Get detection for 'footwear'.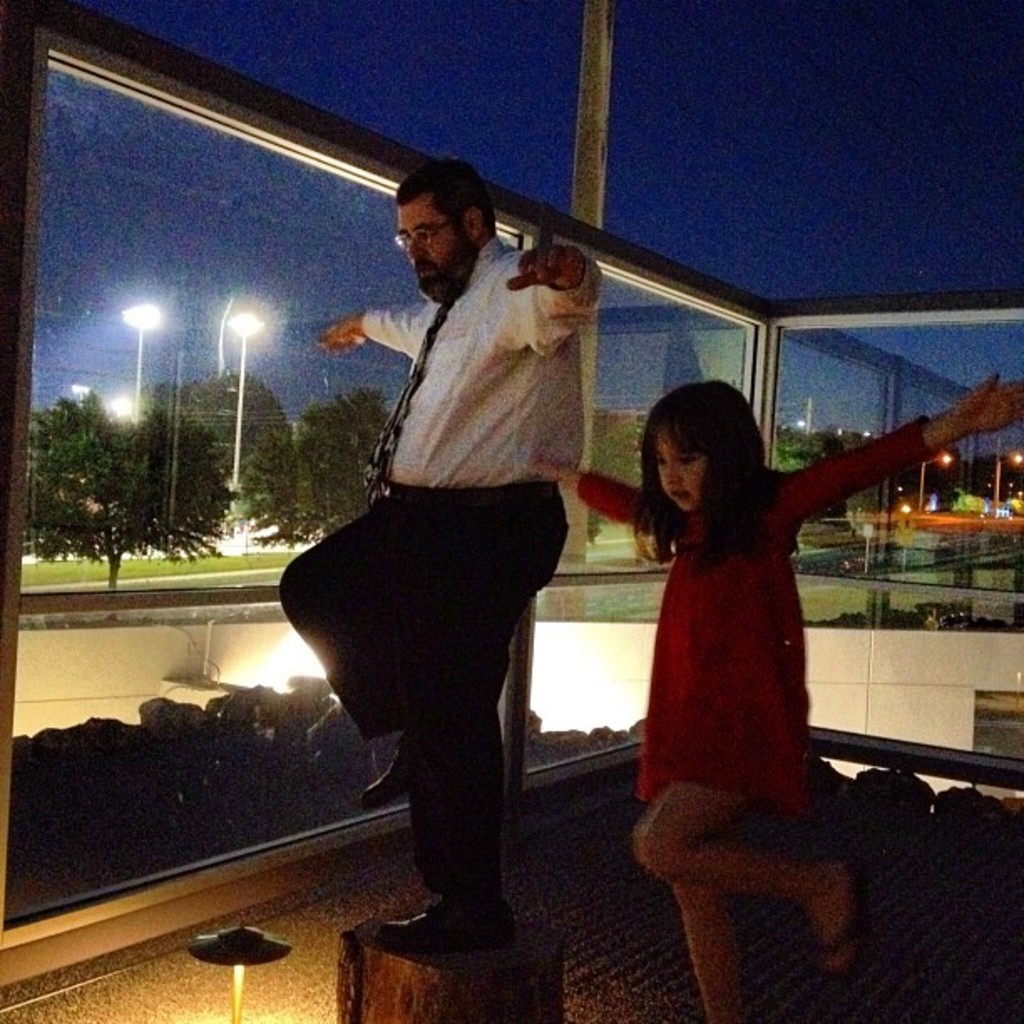
Detection: {"x1": 361, "y1": 730, "x2": 468, "y2": 812}.
